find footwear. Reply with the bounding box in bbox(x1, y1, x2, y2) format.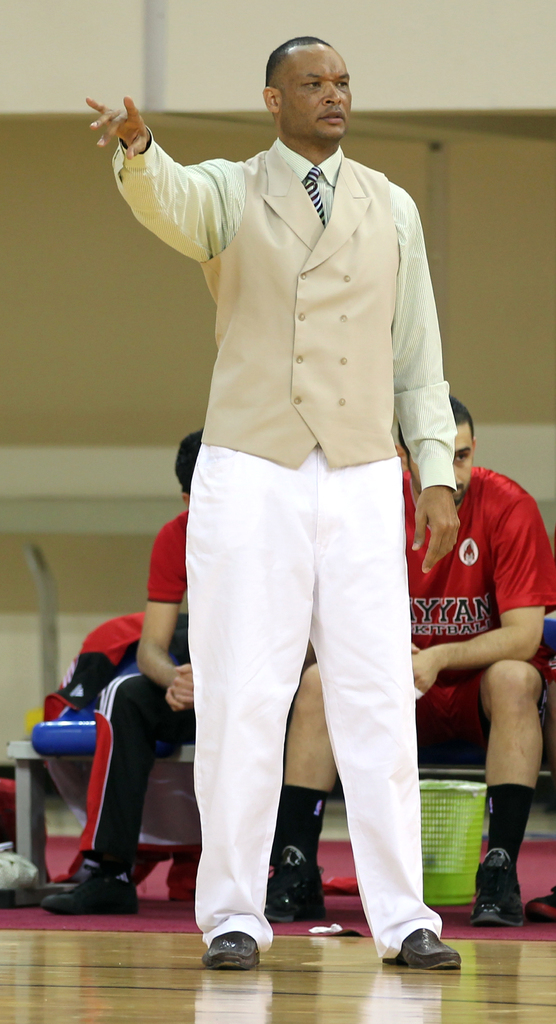
bbox(384, 925, 459, 972).
